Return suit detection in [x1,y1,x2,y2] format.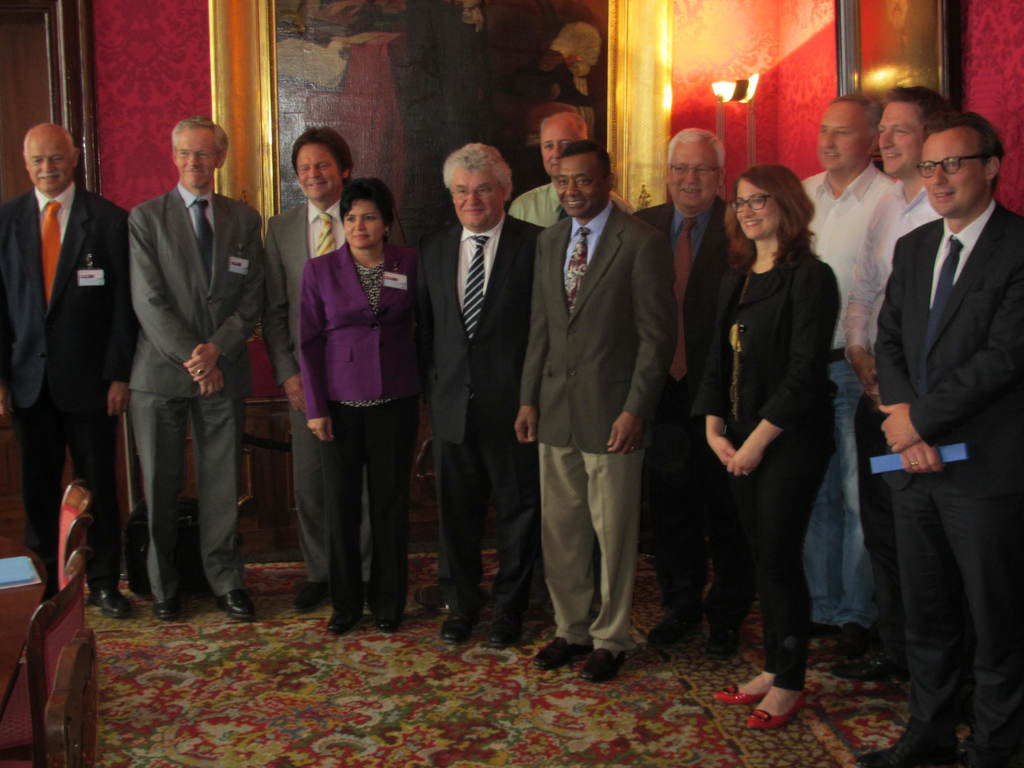
[260,193,376,587].
